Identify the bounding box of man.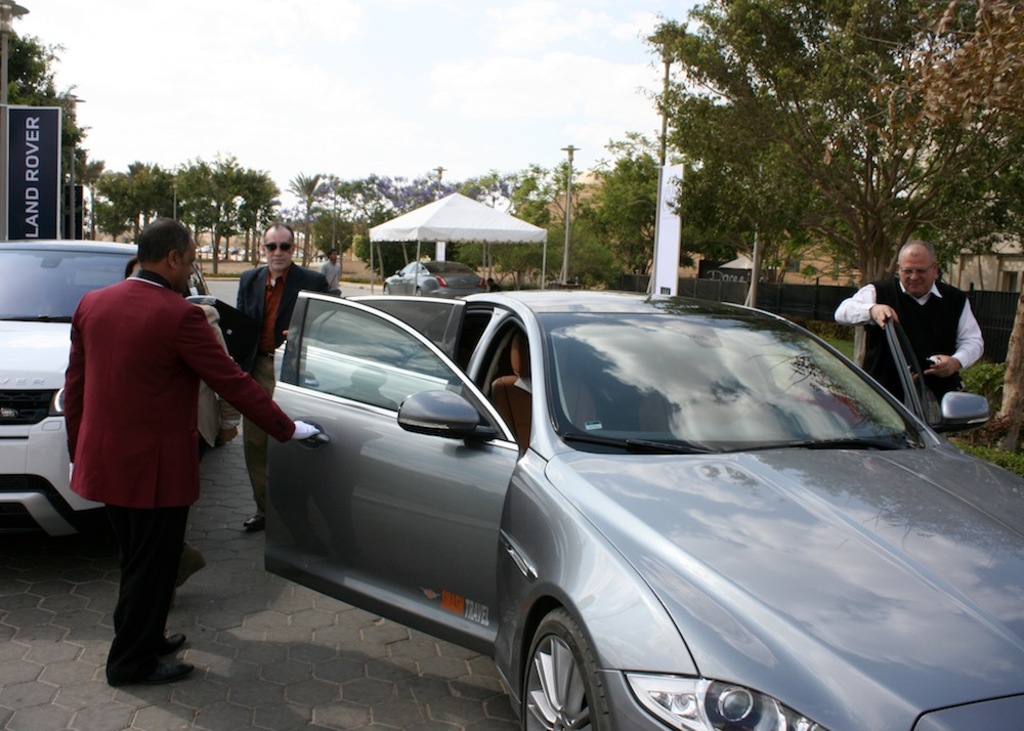
bbox=[315, 243, 341, 299].
